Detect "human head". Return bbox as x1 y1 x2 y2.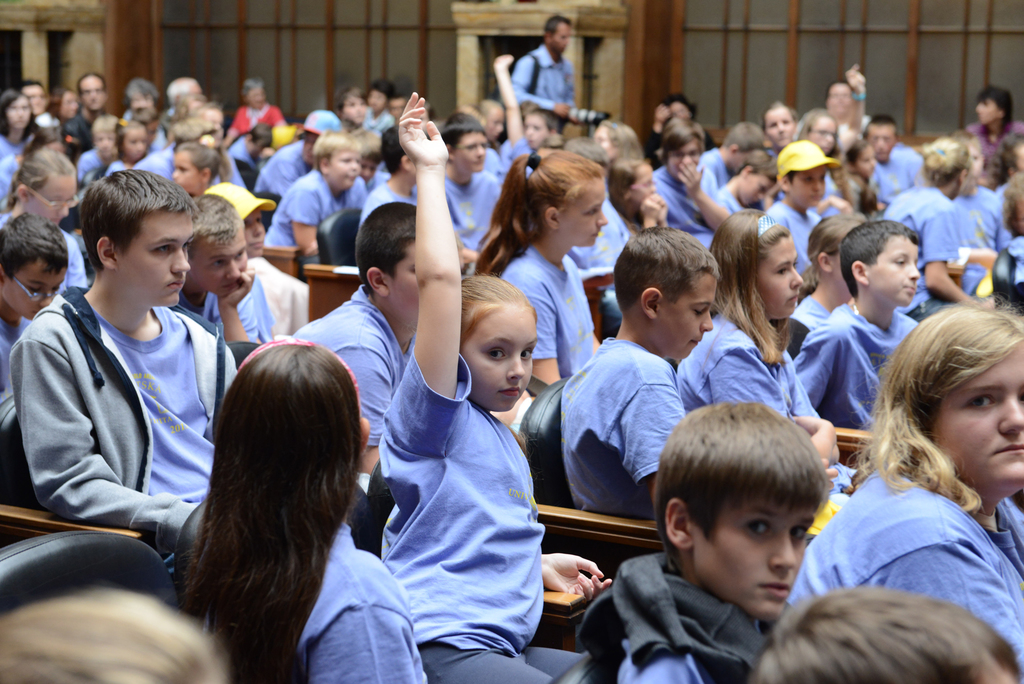
714 207 805 318.
